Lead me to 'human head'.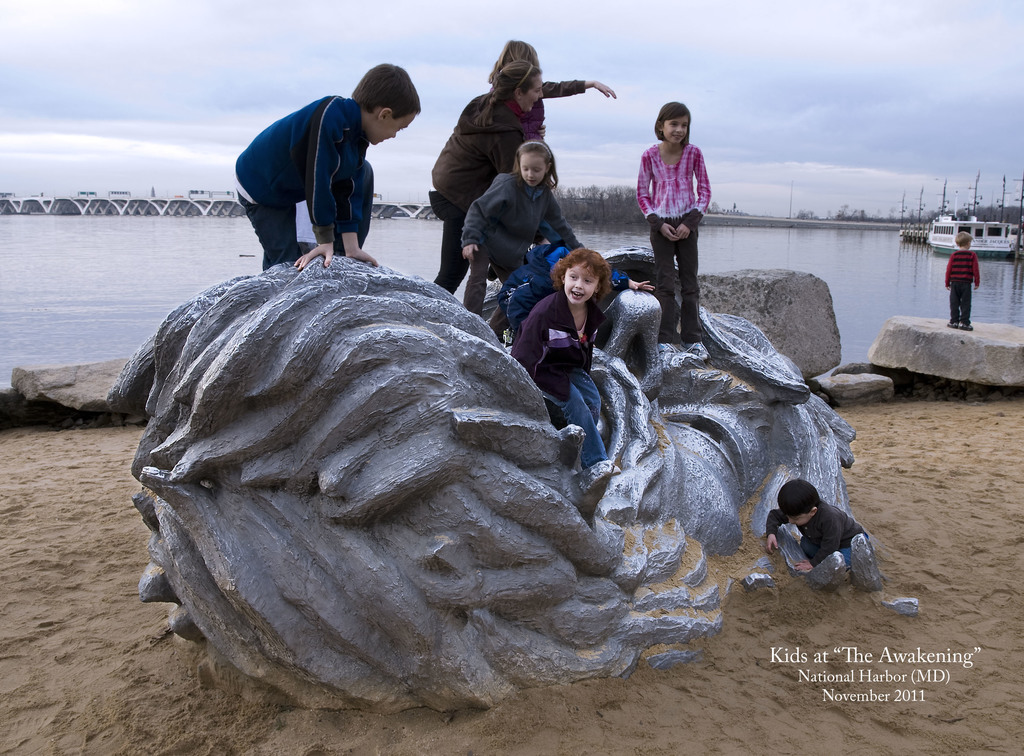
Lead to <box>488,65,545,118</box>.
